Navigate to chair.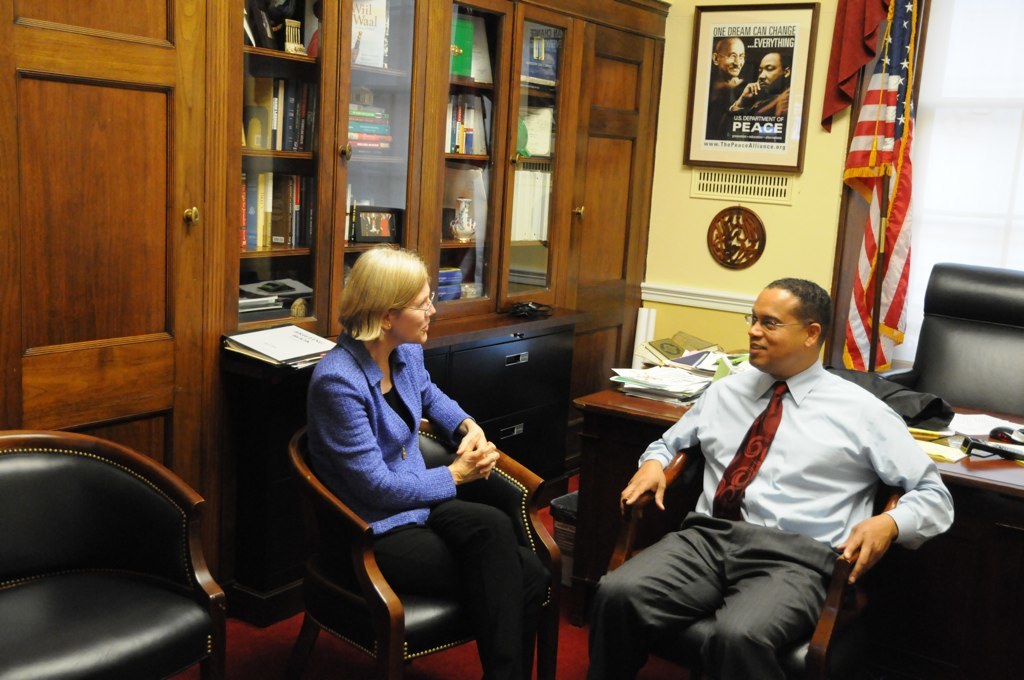
Navigation target: (872, 264, 1023, 415).
